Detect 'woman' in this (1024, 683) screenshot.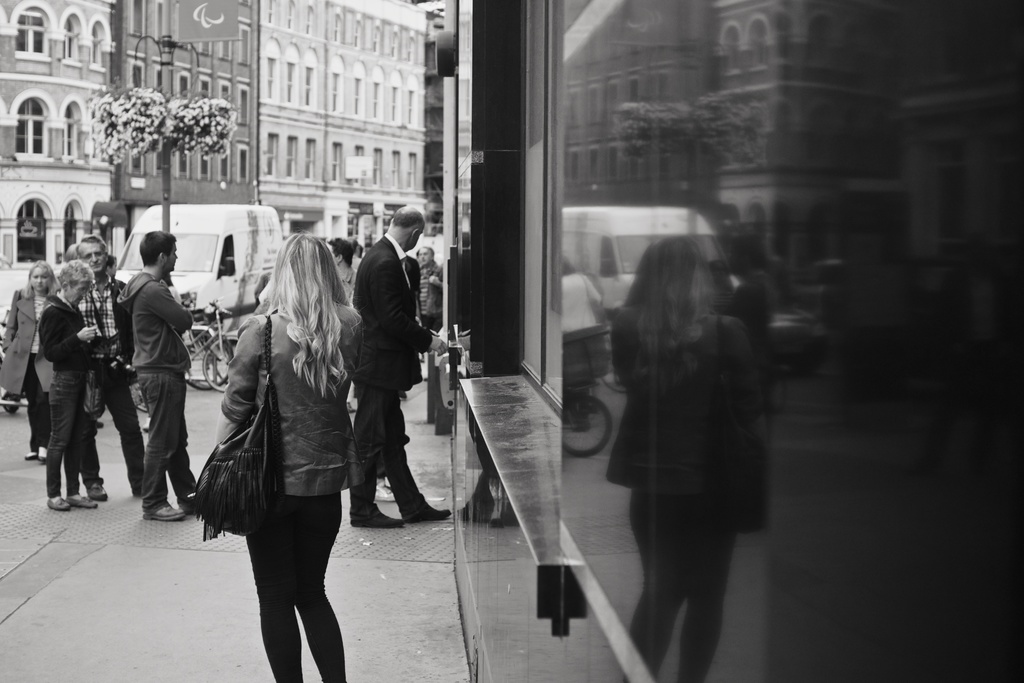
Detection: pyautogui.locateOnScreen(412, 246, 447, 333).
